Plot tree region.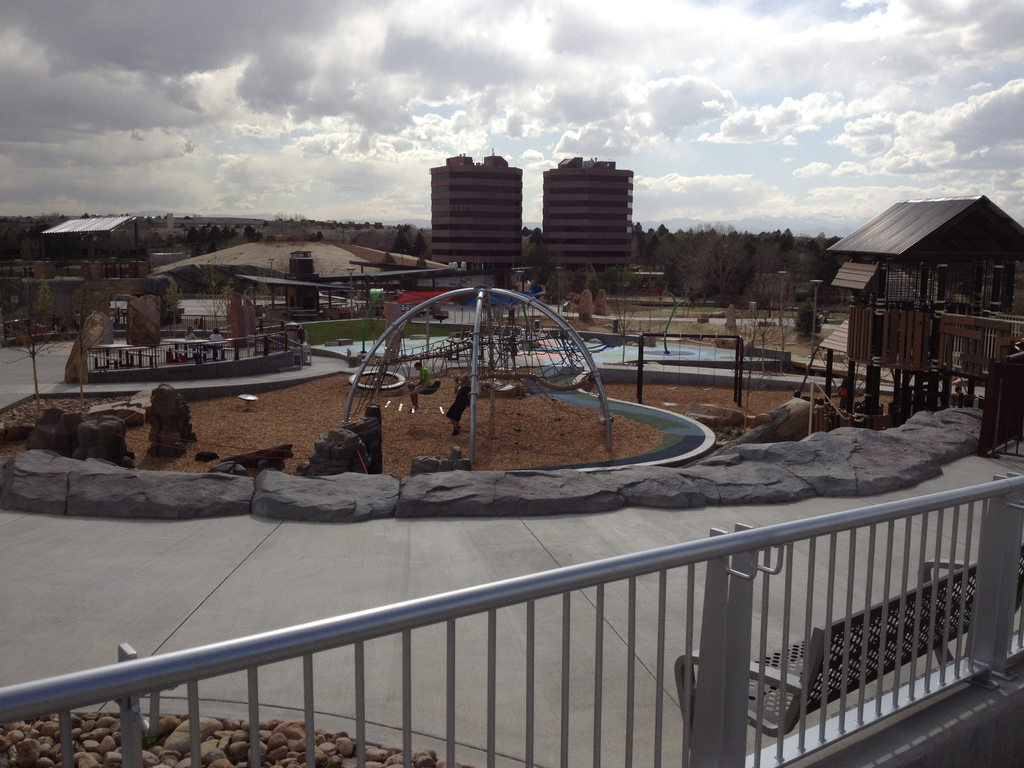
Plotted at x1=31 y1=273 x2=54 y2=328.
